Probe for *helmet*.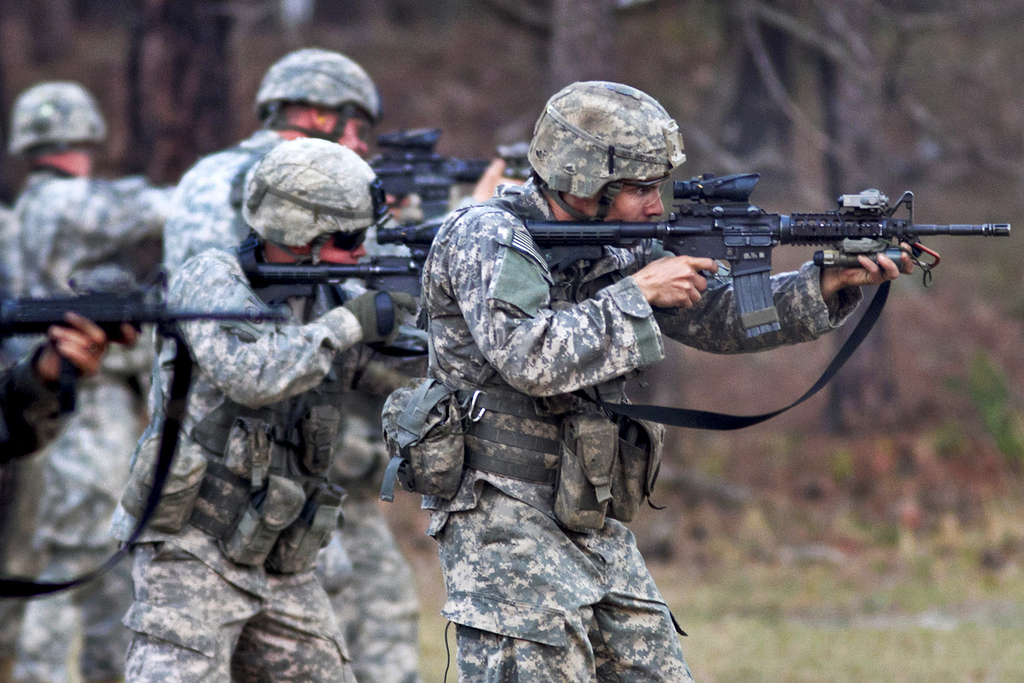
Probe result: box=[240, 132, 391, 266].
